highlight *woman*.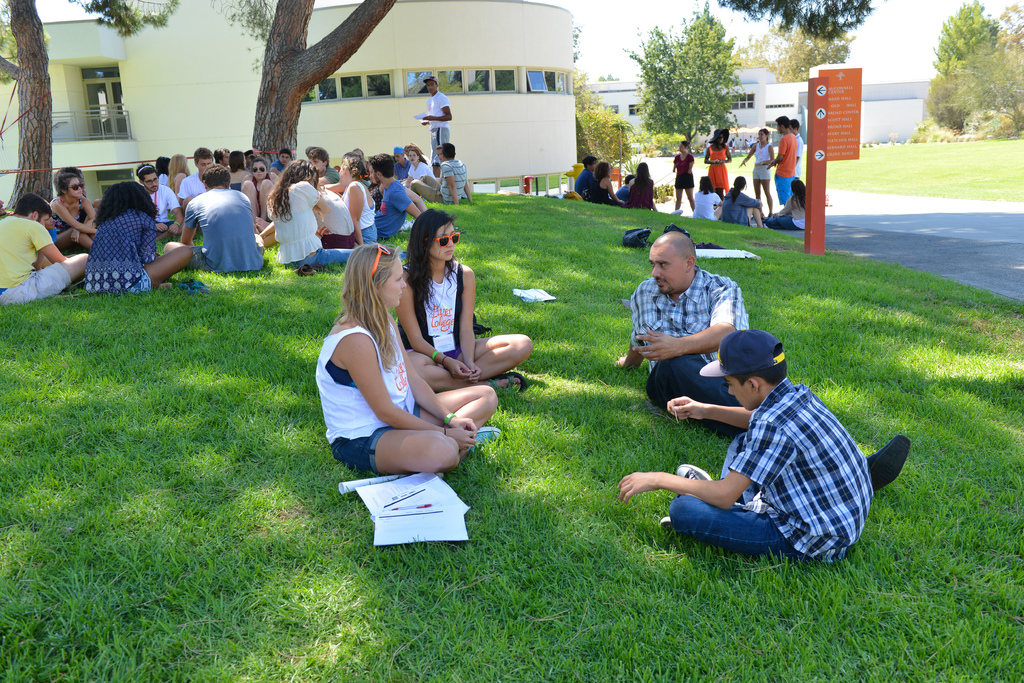
Highlighted region: <bbox>722, 173, 769, 230</bbox>.
